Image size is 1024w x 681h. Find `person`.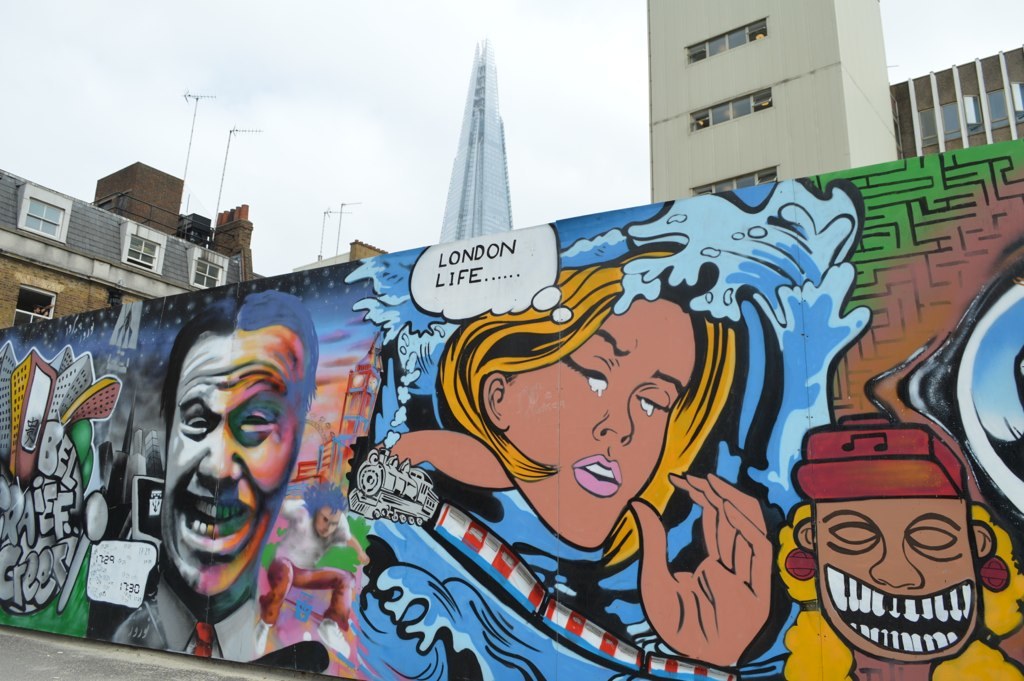
region(103, 303, 331, 662).
